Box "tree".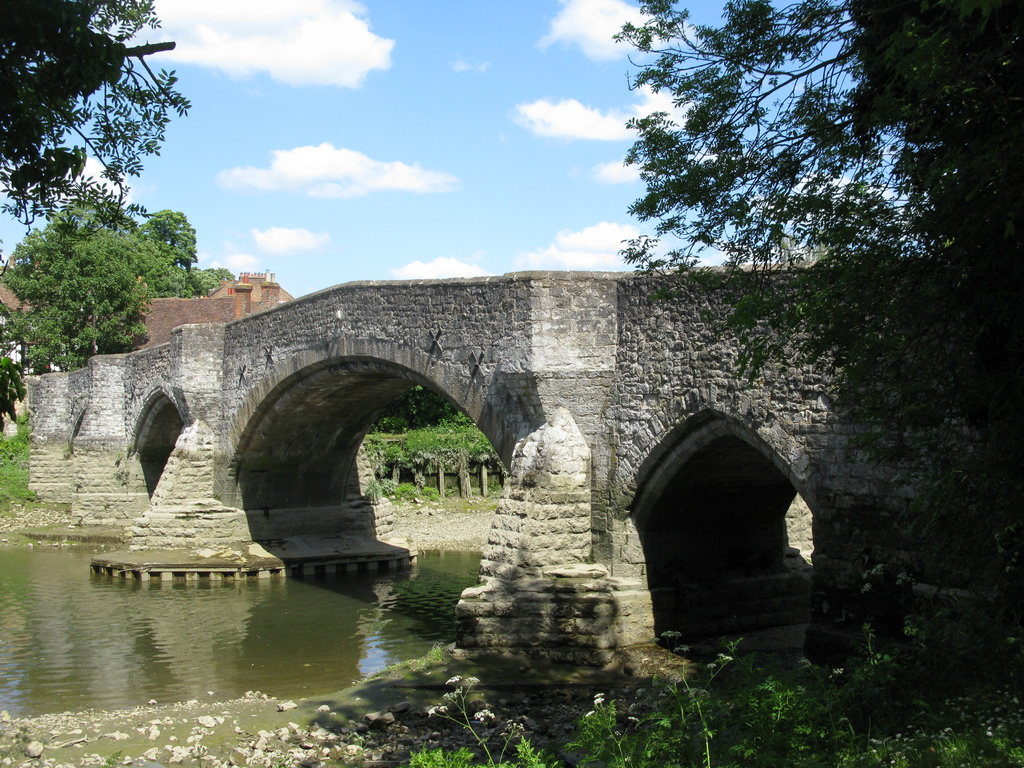
605/0/1023/604.
